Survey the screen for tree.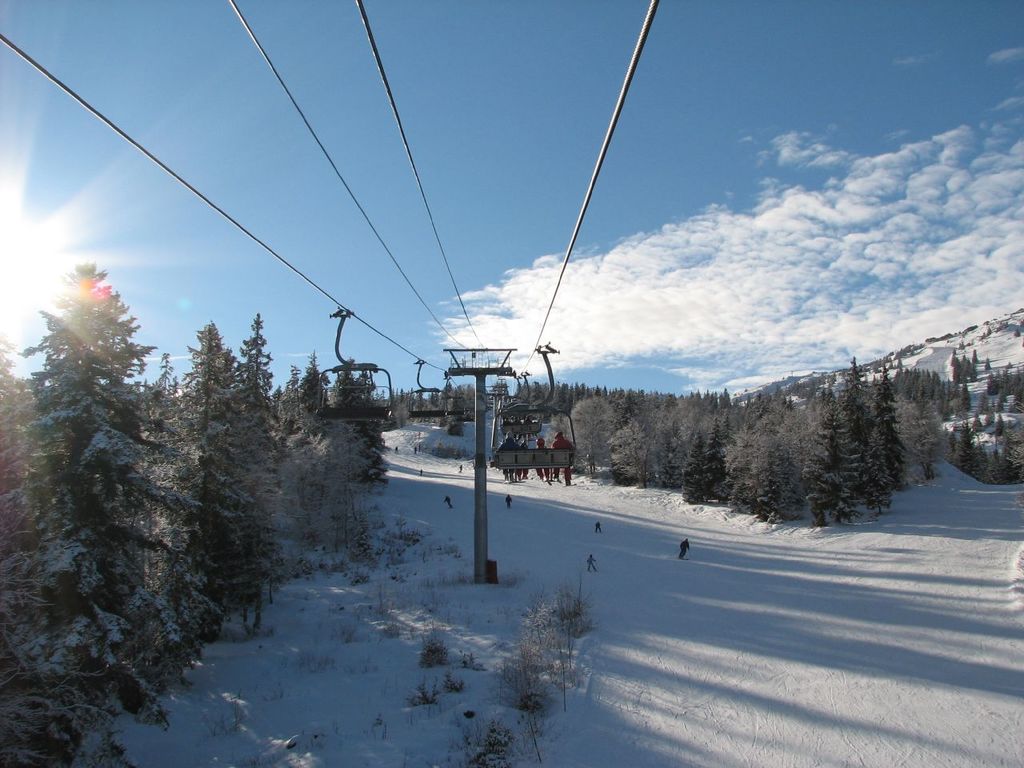
Survey found: <box>271,346,362,546</box>.
